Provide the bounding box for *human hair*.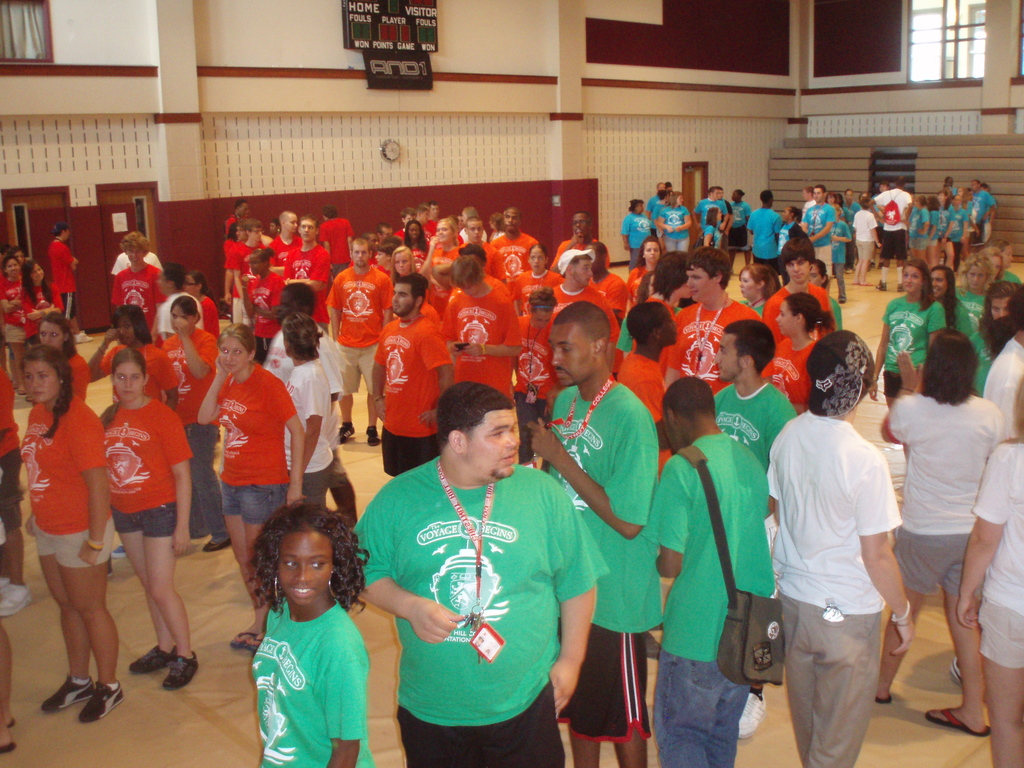
282 313 323 364.
